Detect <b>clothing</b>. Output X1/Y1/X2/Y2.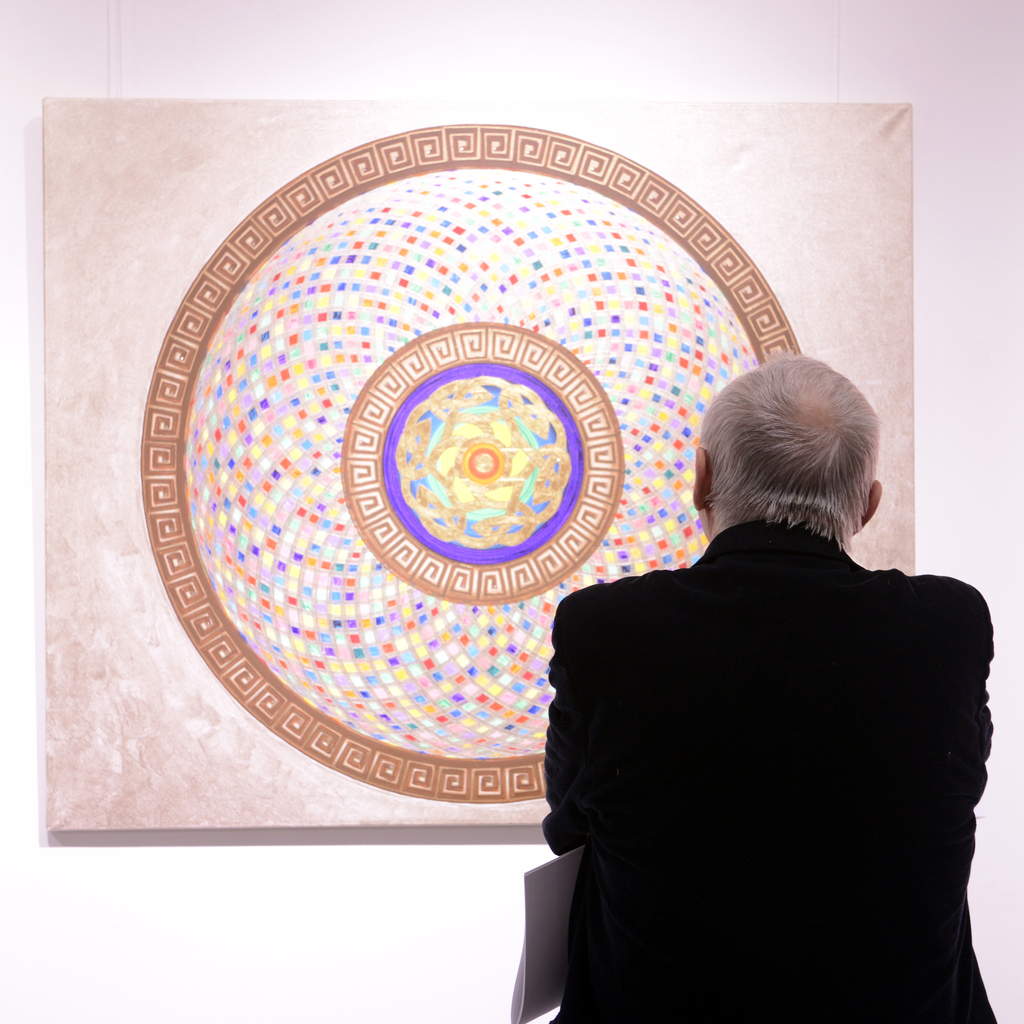
534/443/994/1023.
